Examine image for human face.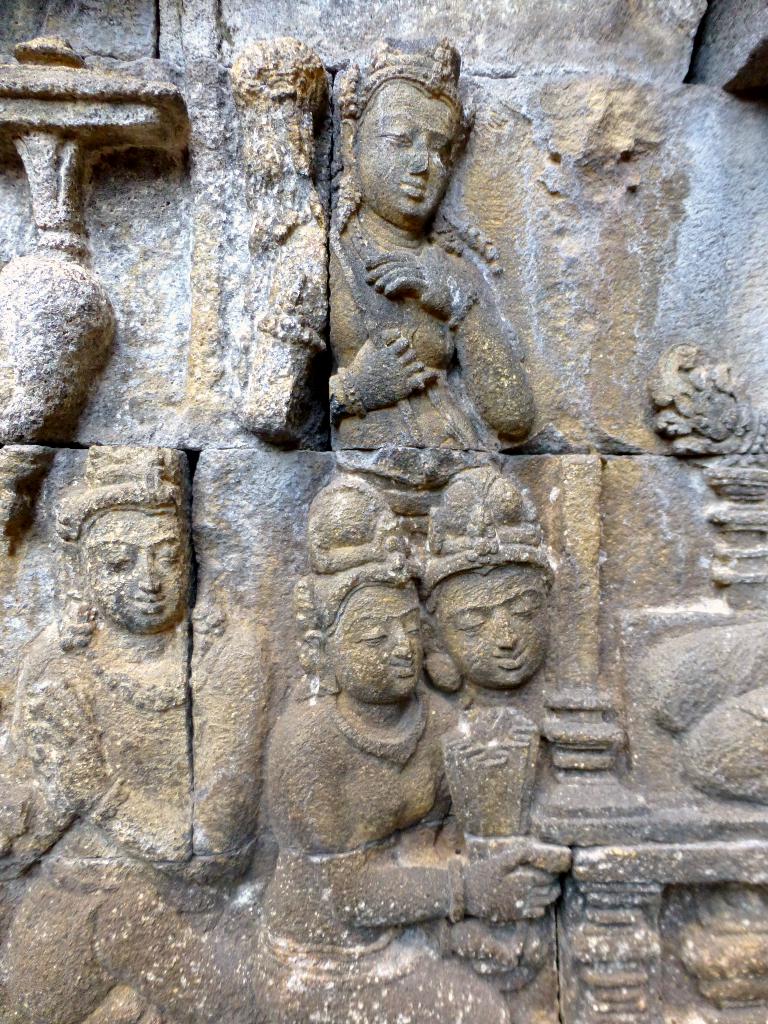
Examination result: rect(418, 536, 576, 698).
